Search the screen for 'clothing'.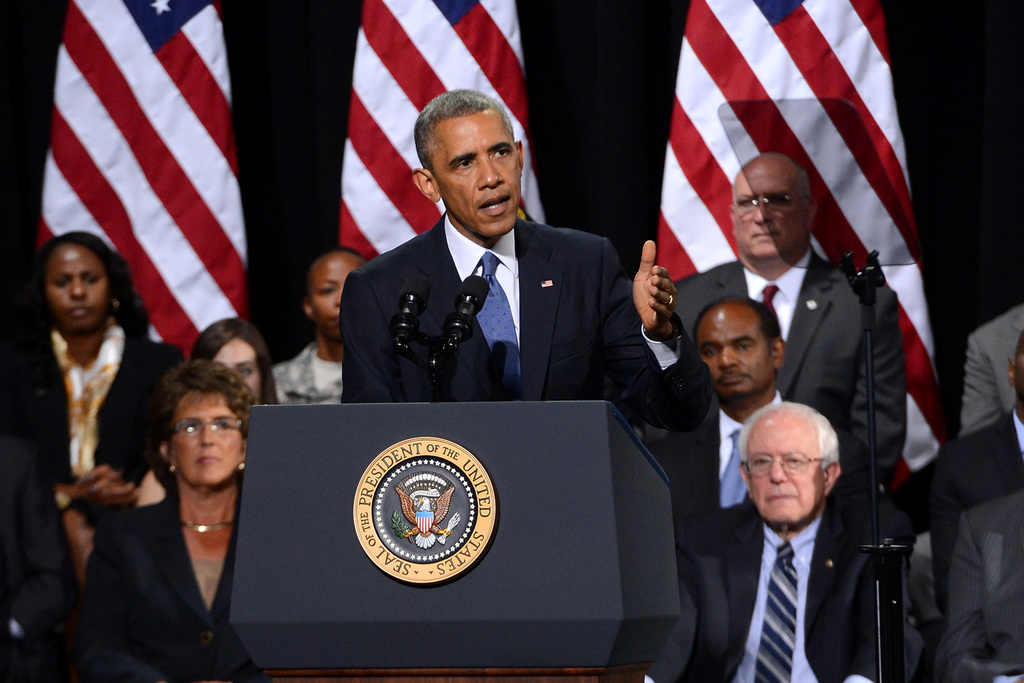
Found at [left=75, top=473, right=269, bottom=682].
